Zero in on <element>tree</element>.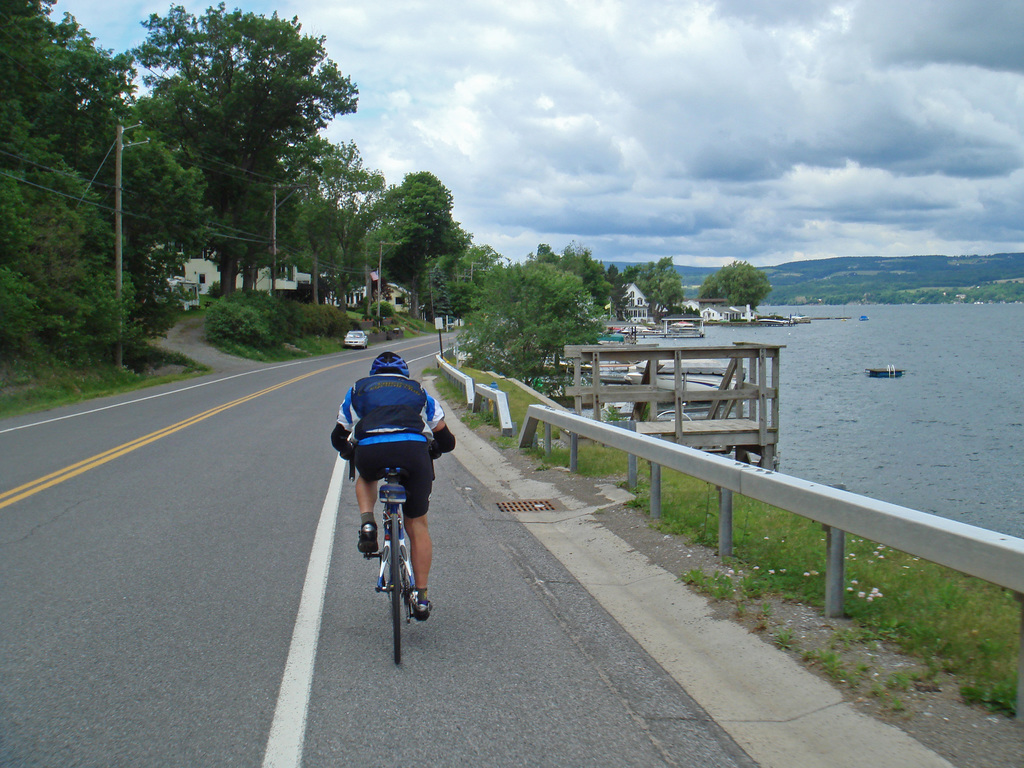
Zeroed in: {"left": 696, "top": 249, "right": 764, "bottom": 317}.
